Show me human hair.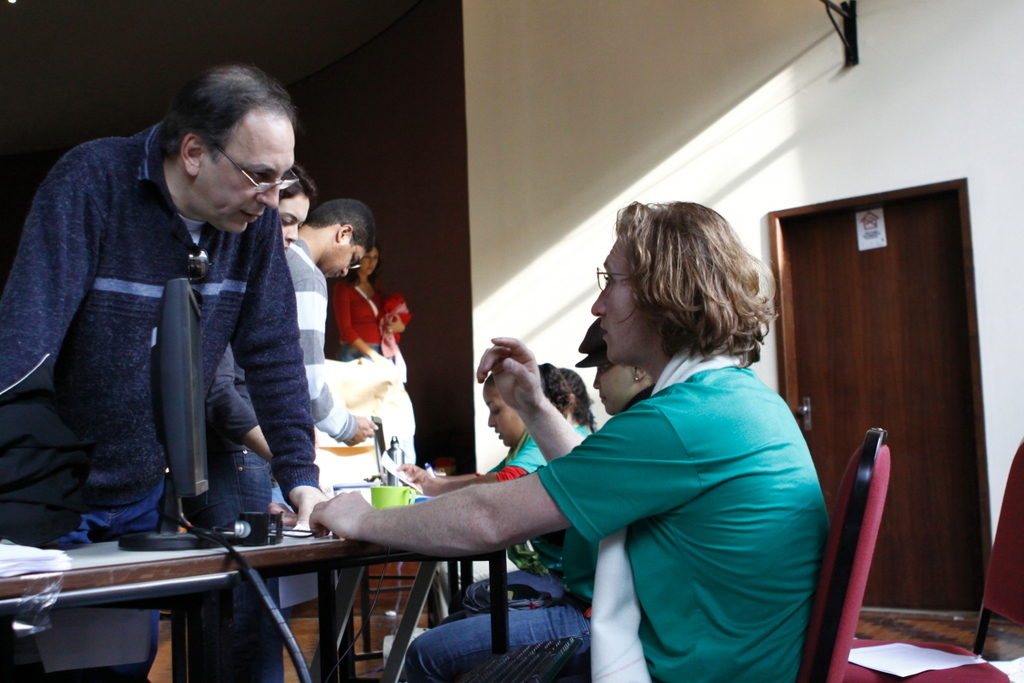
human hair is here: 340/230/379/287.
